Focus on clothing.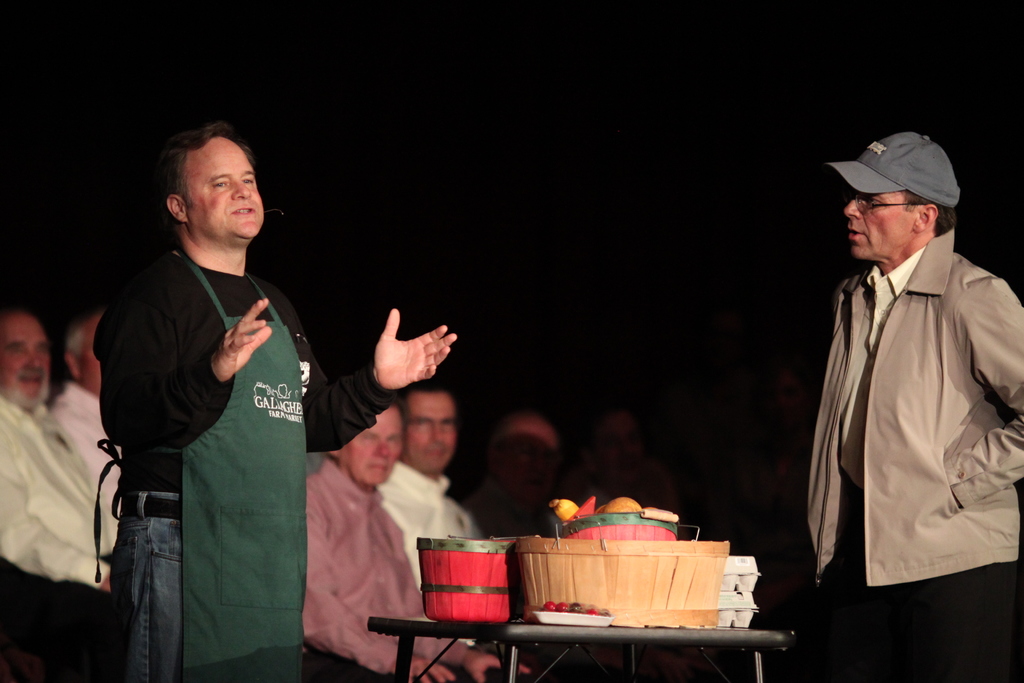
Focused at 95/240/404/682.
